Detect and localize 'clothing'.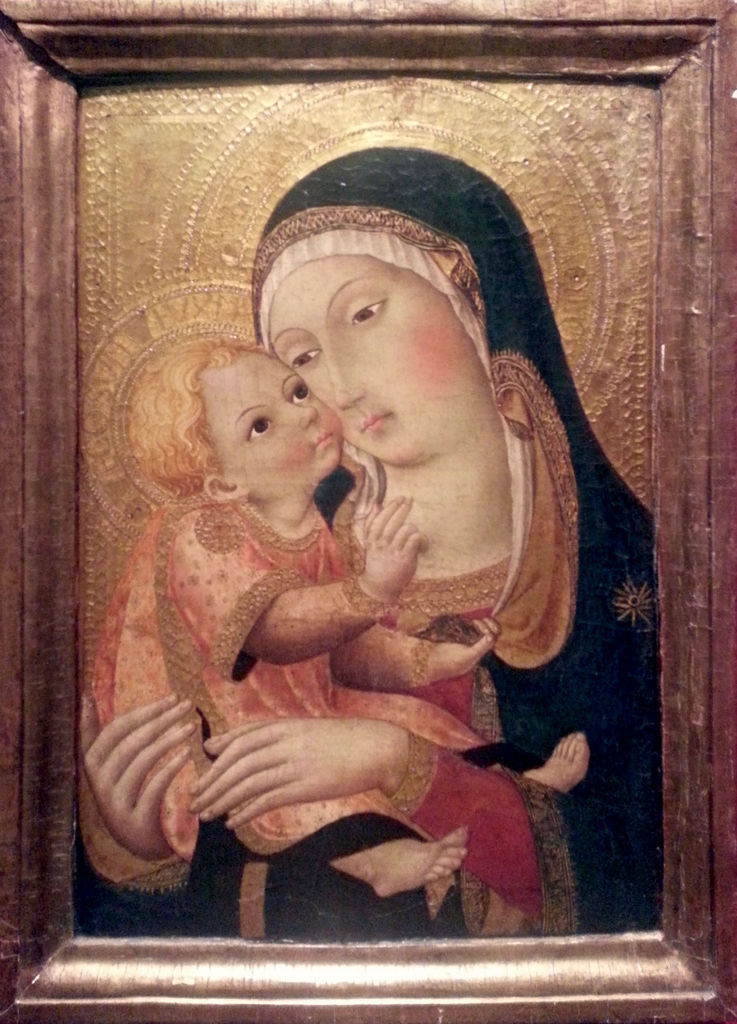
Localized at (72, 495, 495, 904).
